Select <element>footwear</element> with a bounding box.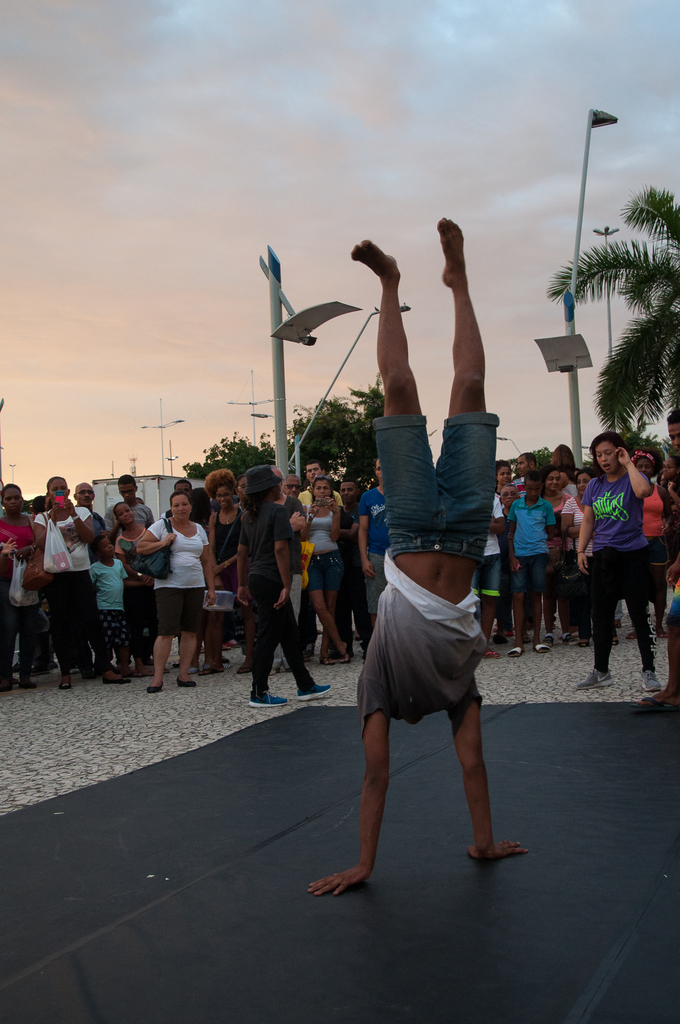
pyautogui.locateOnScreen(270, 668, 279, 679).
